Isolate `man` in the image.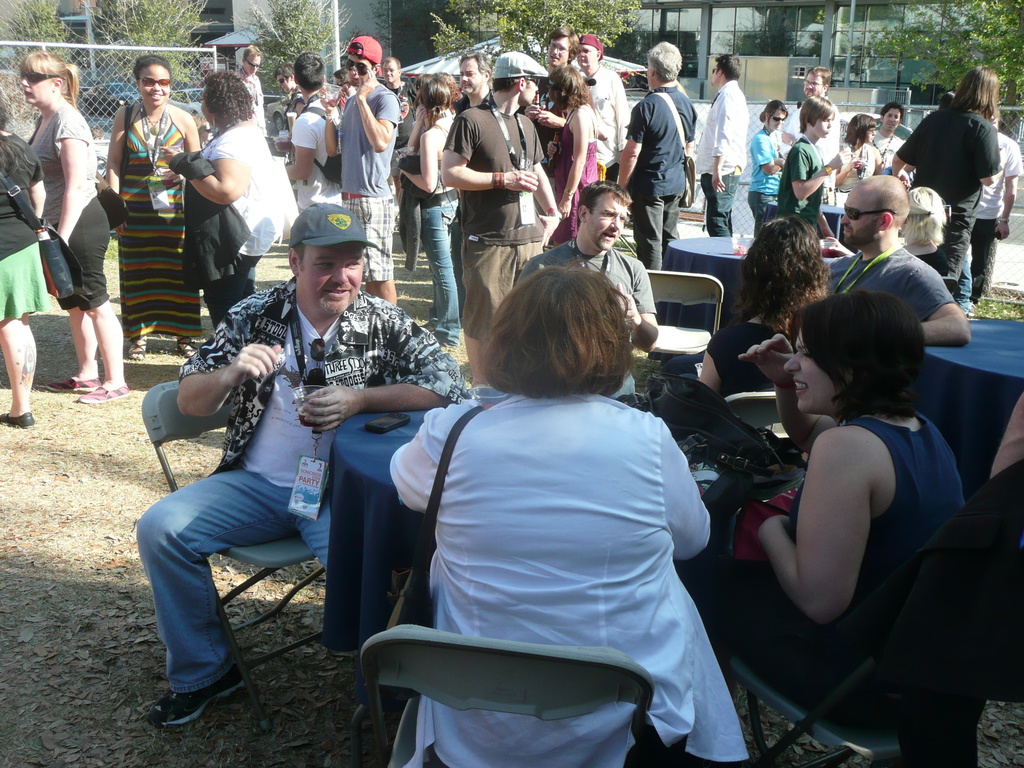
Isolated region: {"left": 781, "top": 67, "right": 842, "bottom": 209}.
